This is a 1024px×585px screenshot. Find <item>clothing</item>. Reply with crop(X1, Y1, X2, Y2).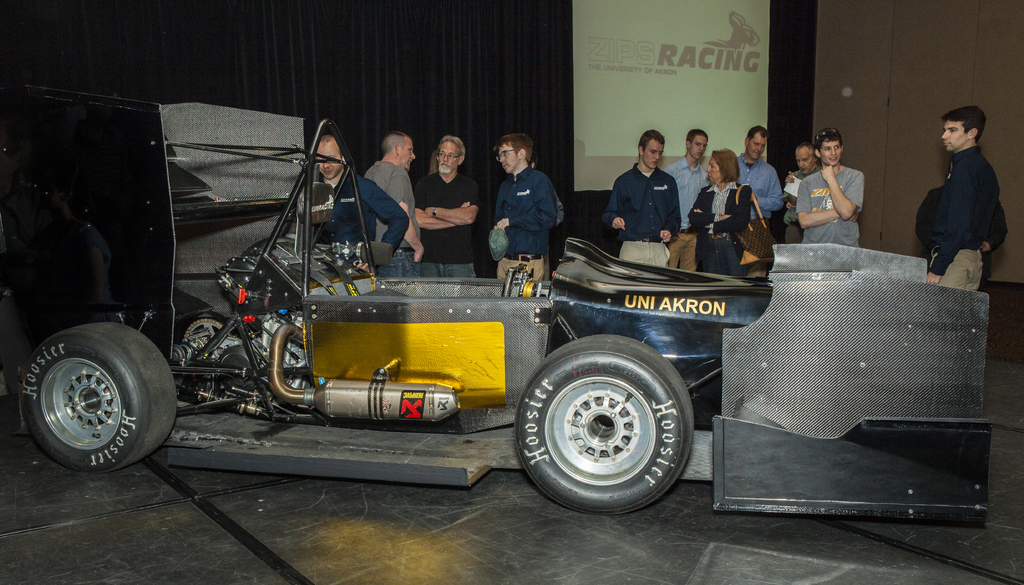
crop(731, 150, 782, 267).
